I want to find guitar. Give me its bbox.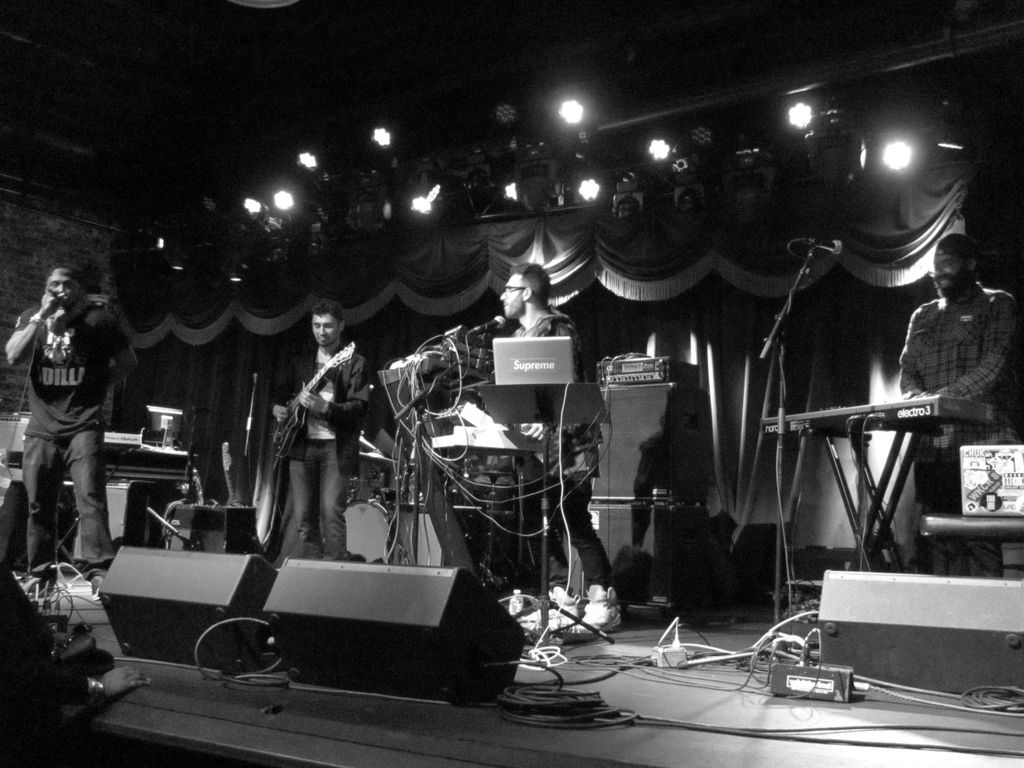
box=[268, 331, 360, 471].
